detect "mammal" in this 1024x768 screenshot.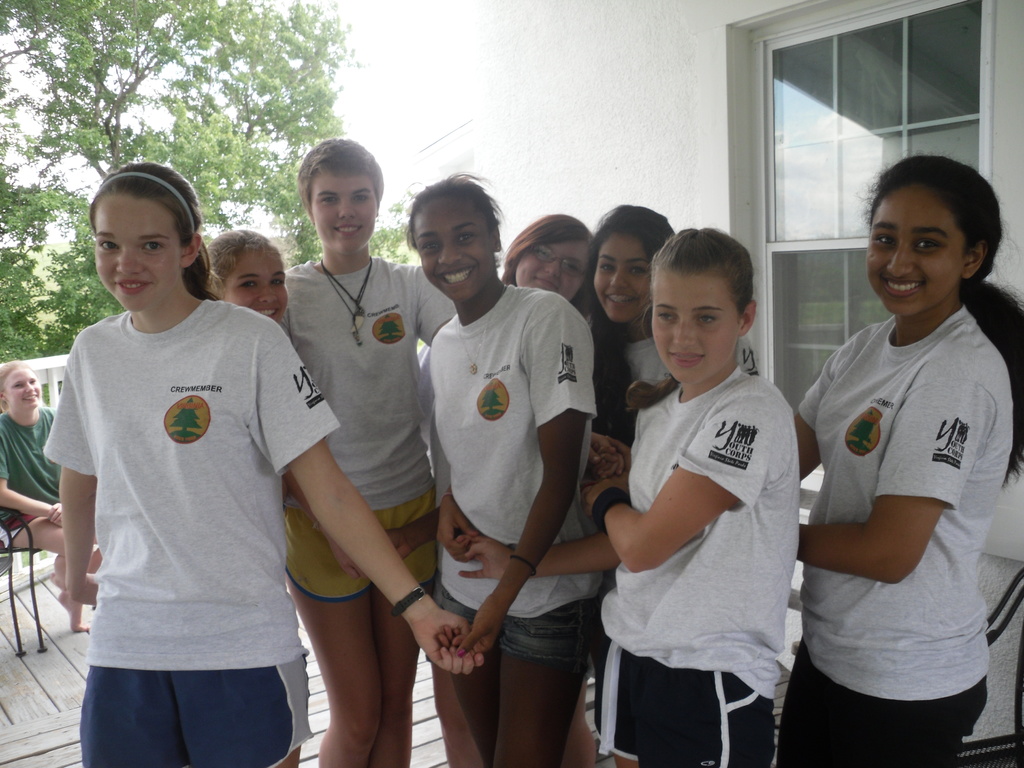
Detection: <region>497, 208, 607, 344</region>.
